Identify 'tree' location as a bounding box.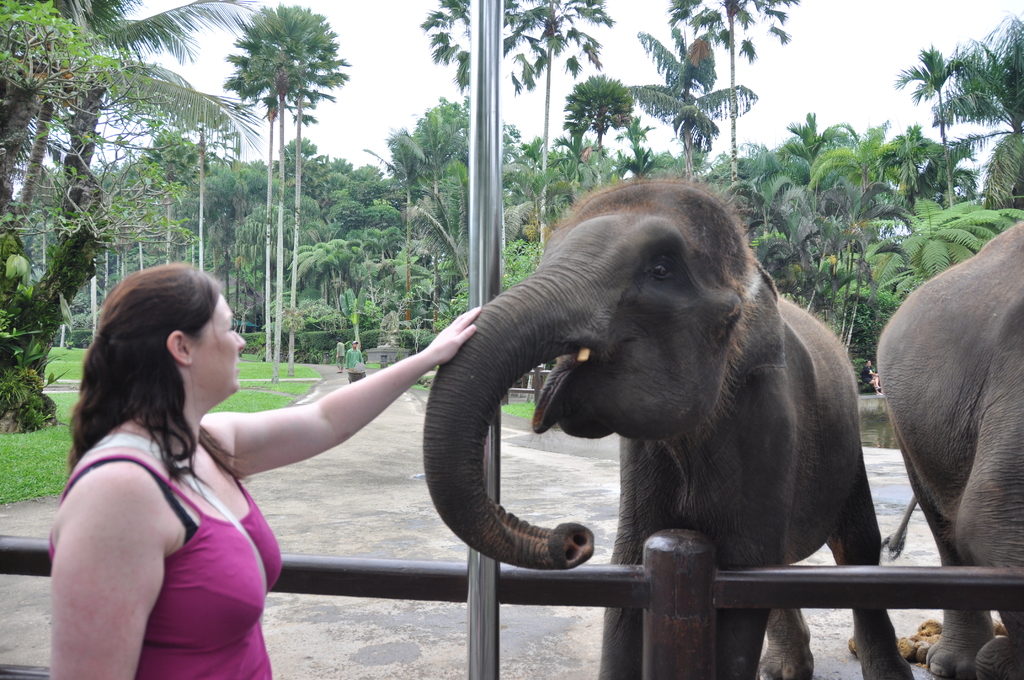
select_region(326, 223, 394, 331).
